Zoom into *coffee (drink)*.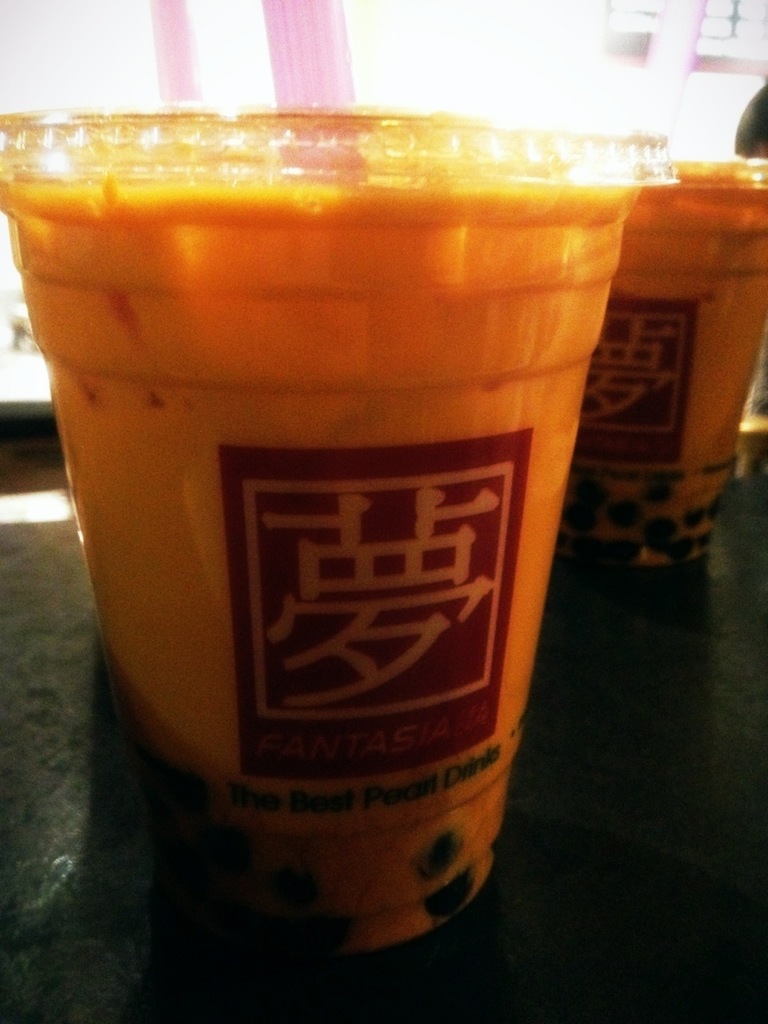
Zoom target: (16,84,656,1000).
